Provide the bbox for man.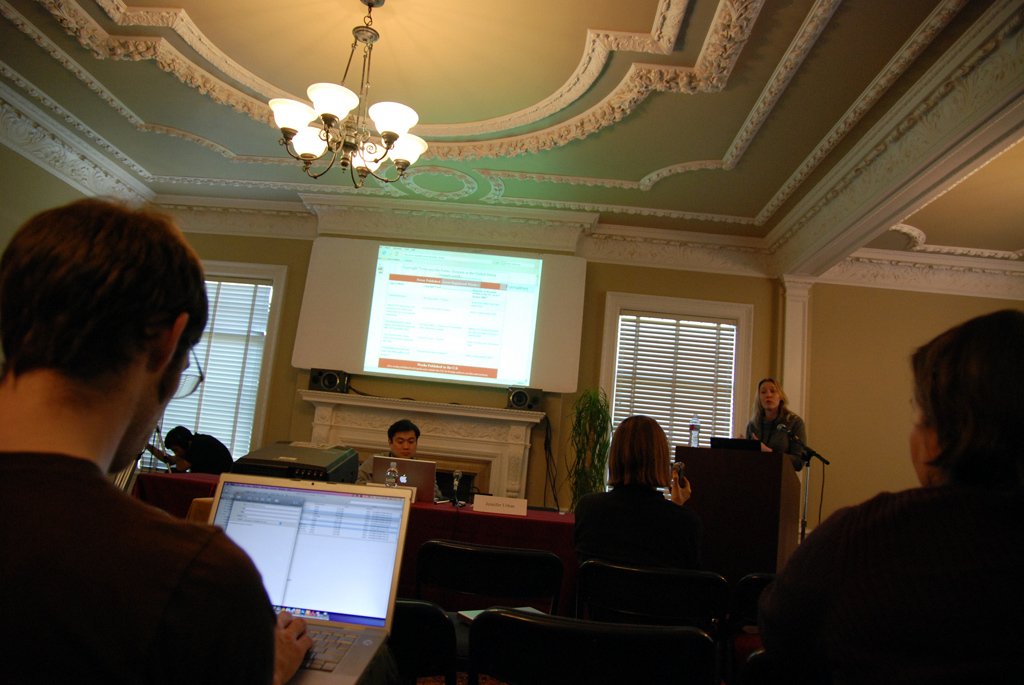
Rect(0, 217, 276, 668).
